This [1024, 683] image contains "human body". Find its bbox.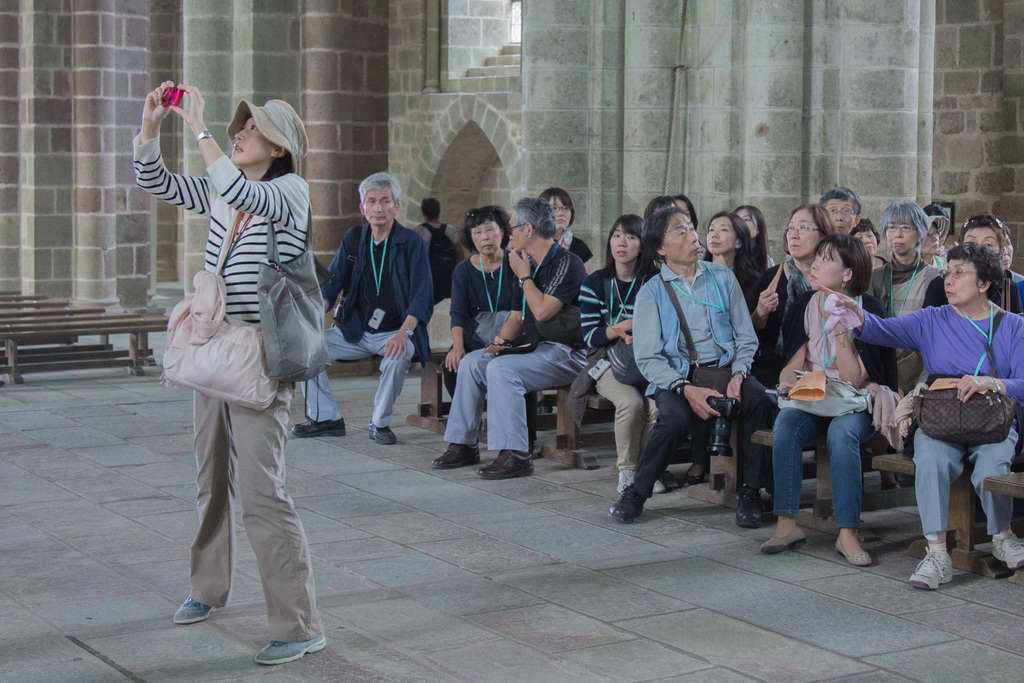
rect(428, 249, 590, 483).
